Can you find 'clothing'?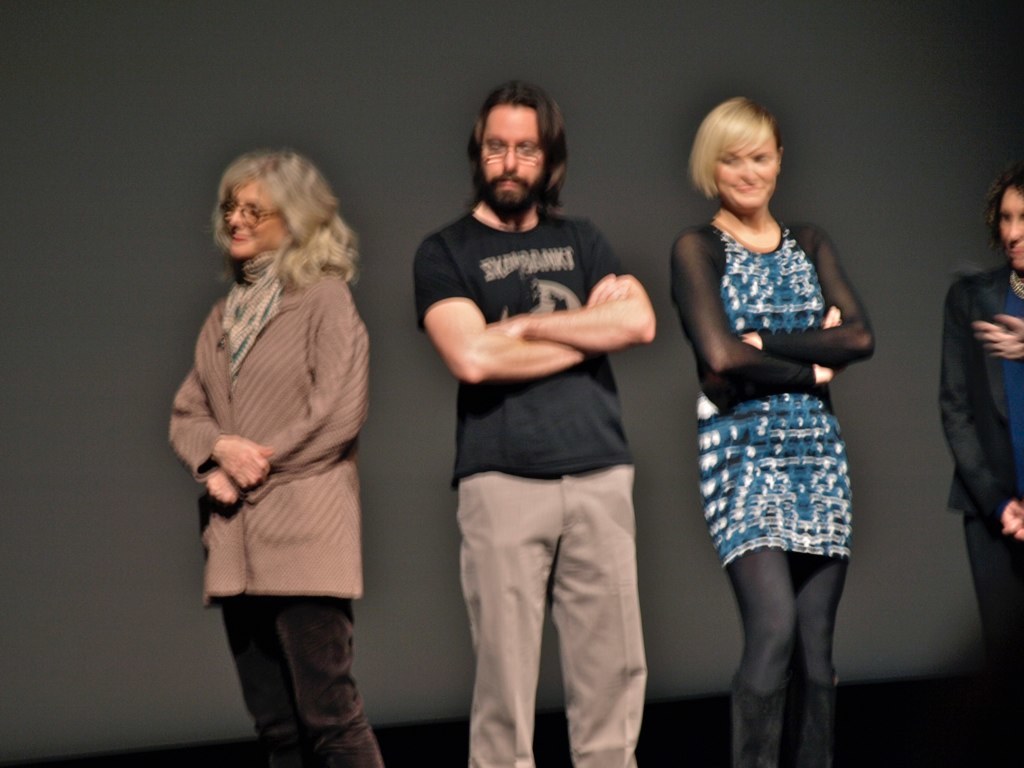
Yes, bounding box: bbox=[408, 203, 654, 767].
